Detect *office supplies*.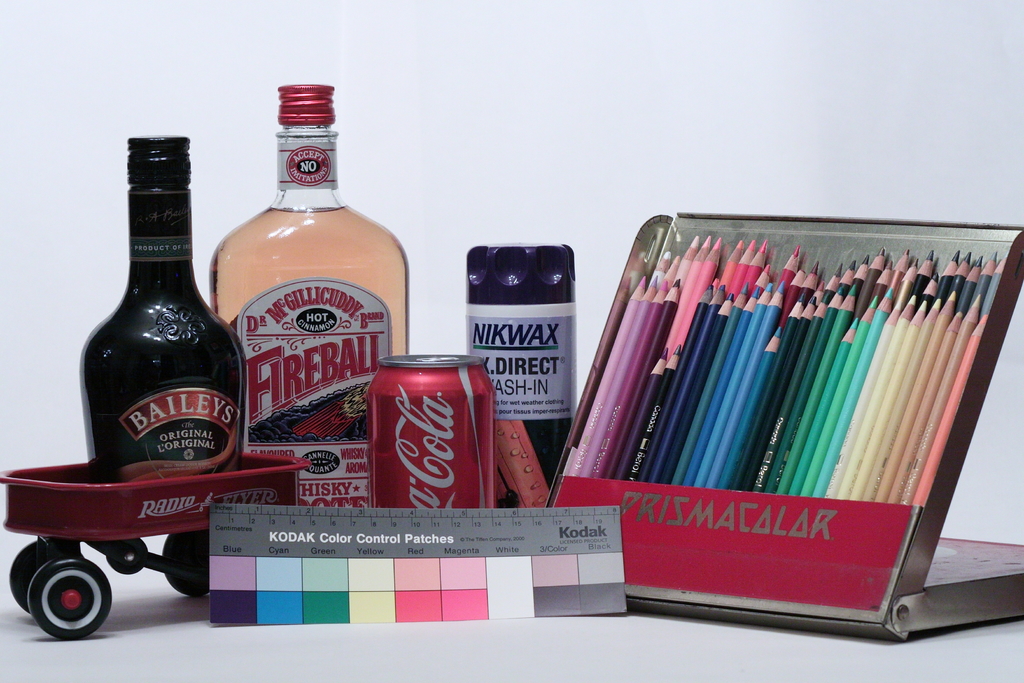
Detected at (left=472, top=244, right=575, bottom=513).
